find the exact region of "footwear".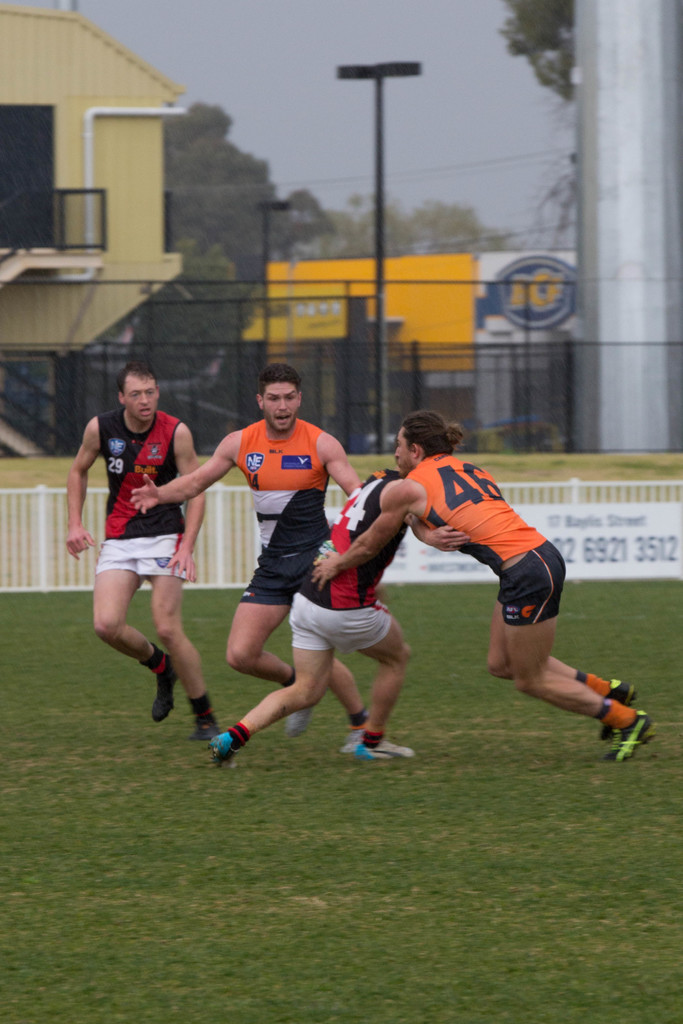
Exact region: crop(197, 717, 221, 744).
